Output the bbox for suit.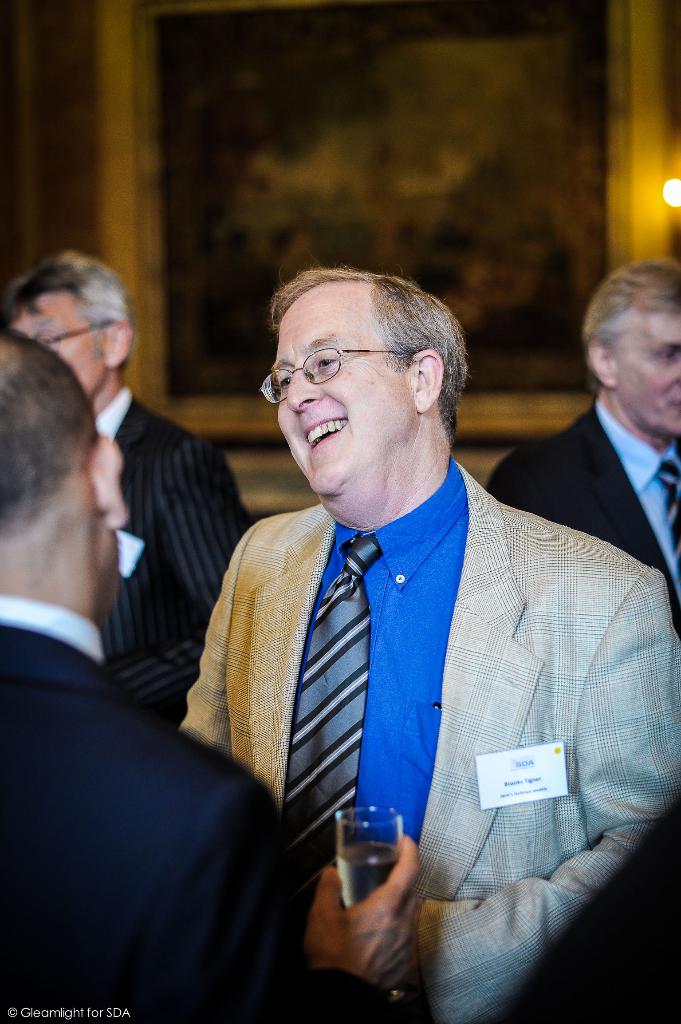
0:586:389:1023.
